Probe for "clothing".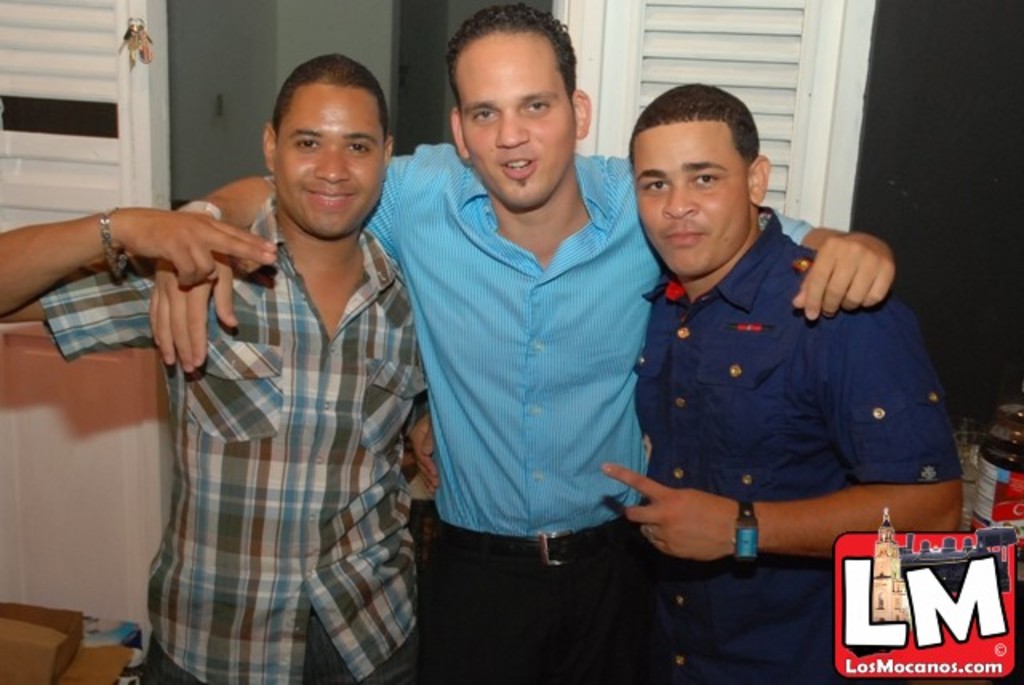
Probe result: 627/210/968/683.
